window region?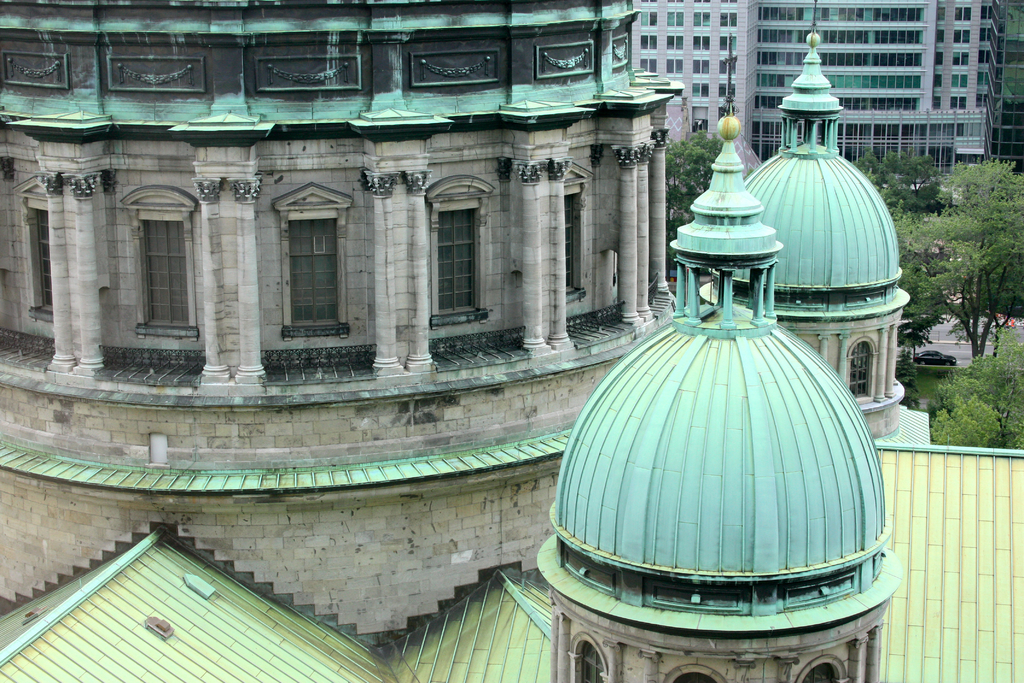
crop(667, 58, 684, 74)
